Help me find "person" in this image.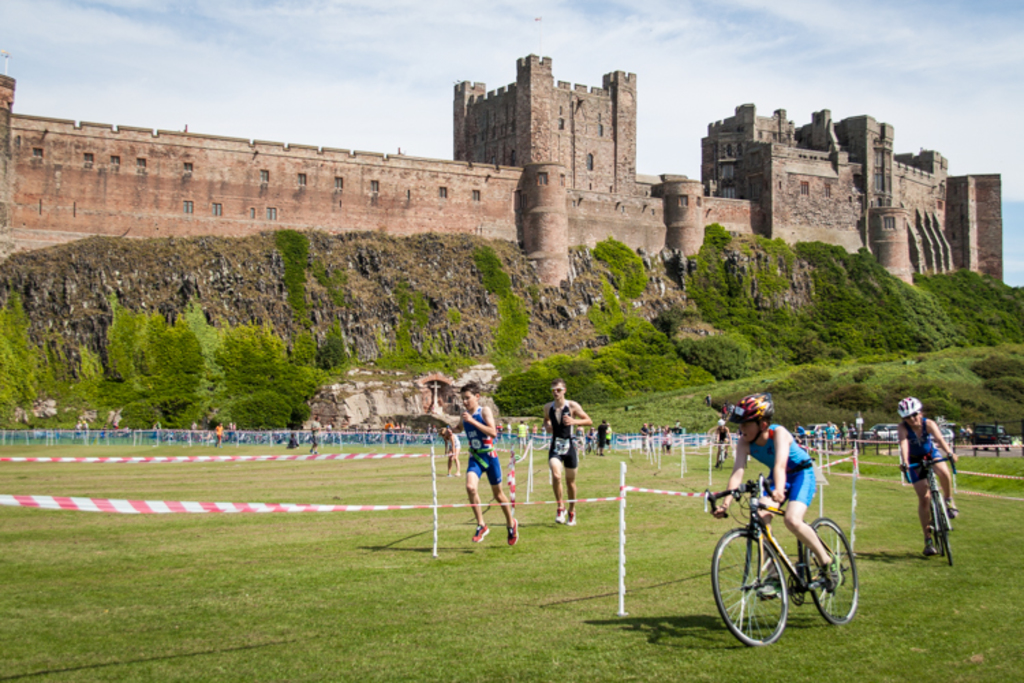
Found it: box(890, 396, 957, 552).
